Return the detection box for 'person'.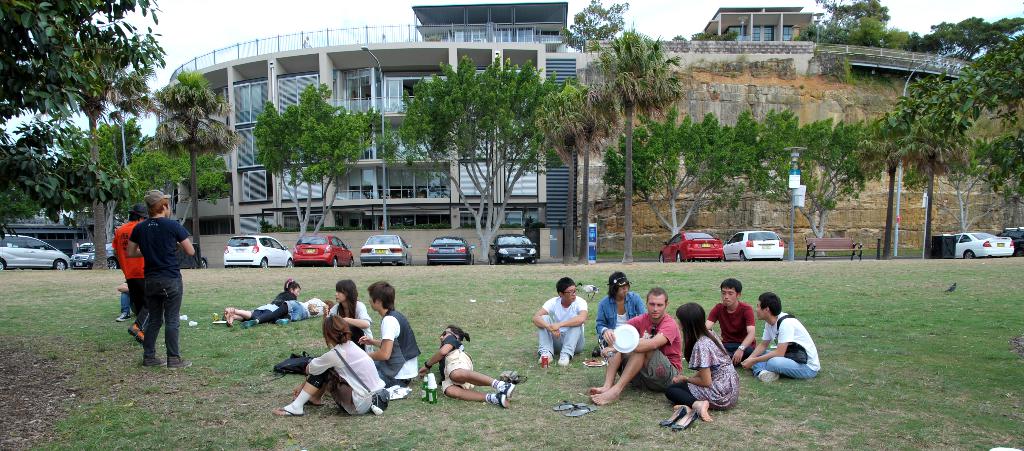
region(538, 283, 584, 366).
